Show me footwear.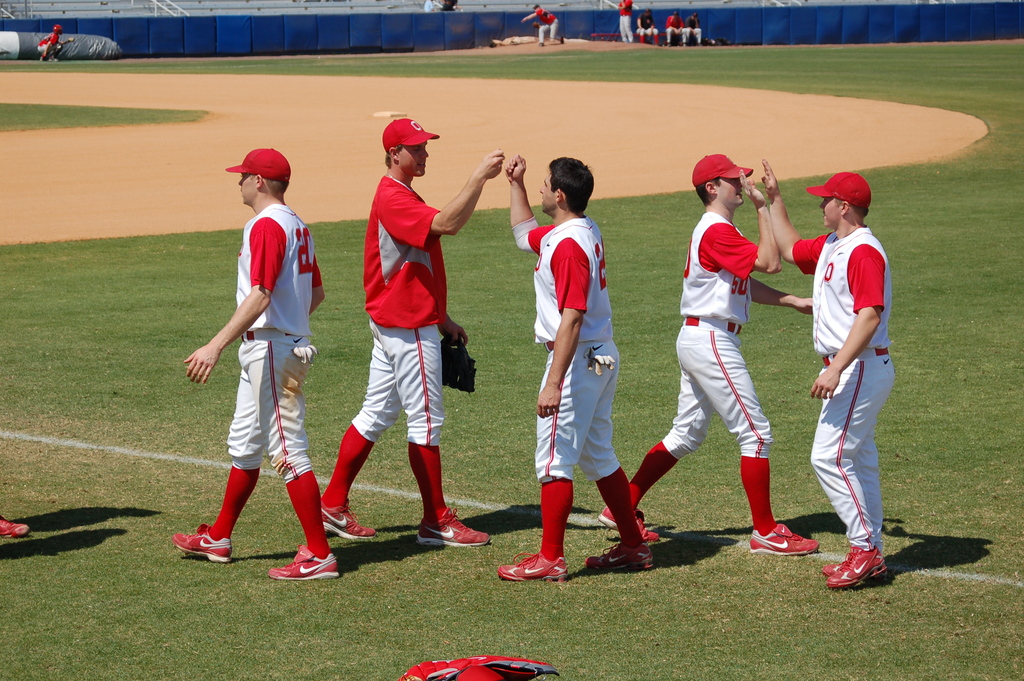
footwear is here: left=612, top=506, right=658, bottom=549.
